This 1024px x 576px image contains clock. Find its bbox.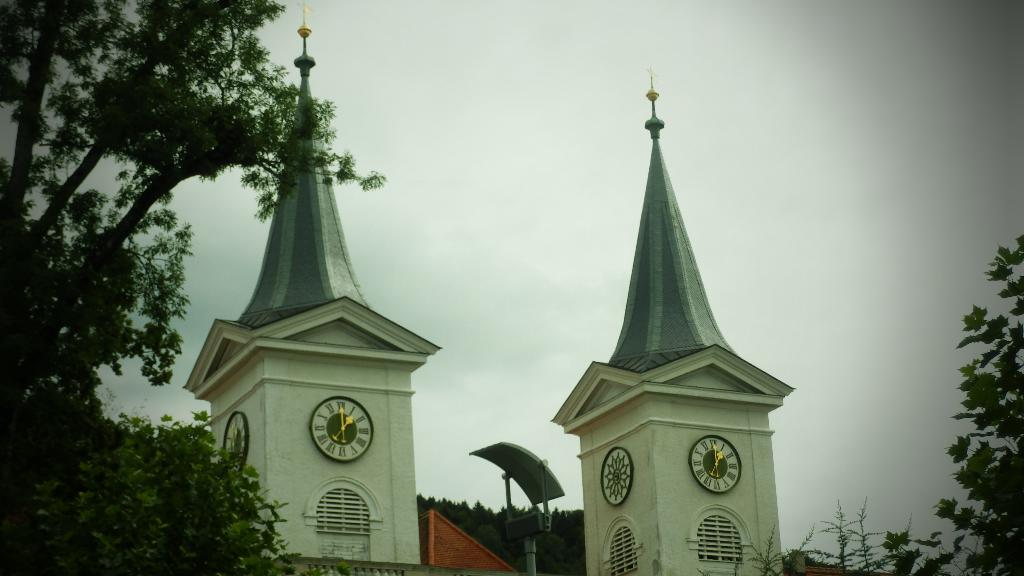
l=686, t=433, r=741, b=493.
